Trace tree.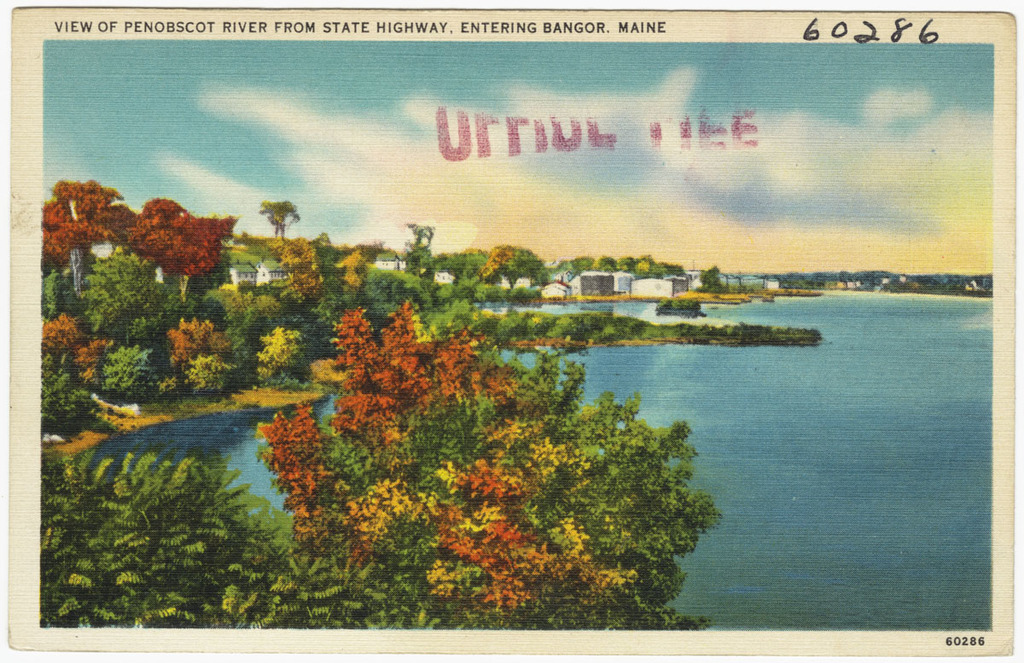
Traced to 690:261:719:289.
